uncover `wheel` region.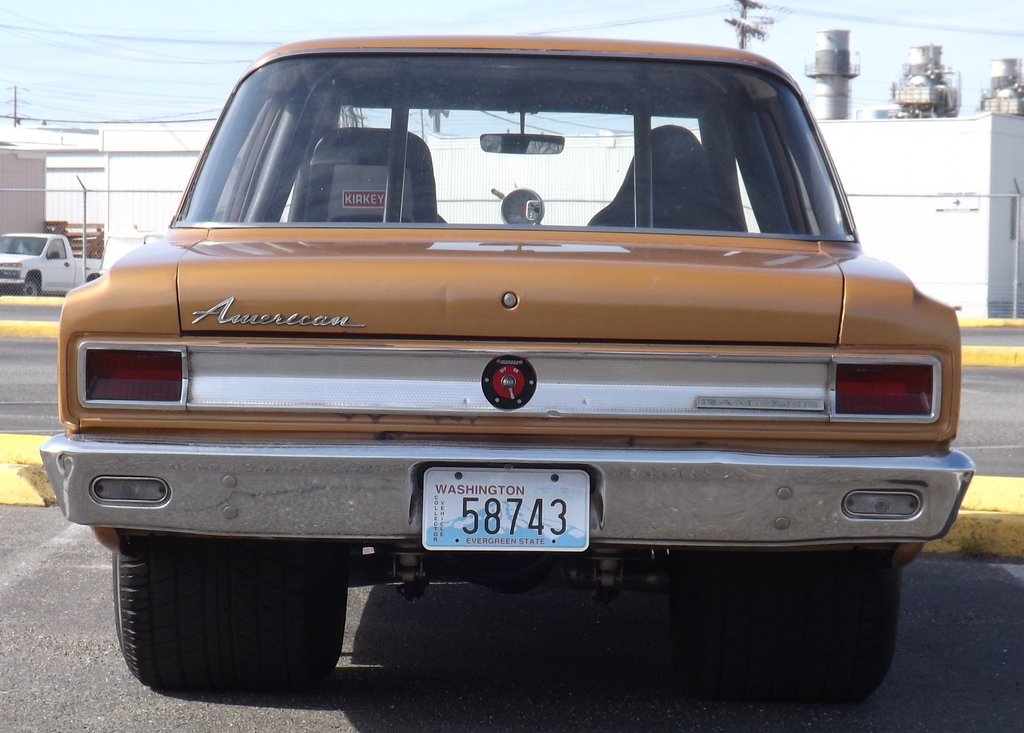
Uncovered: (left=671, top=551, right=902, bottom=702).
